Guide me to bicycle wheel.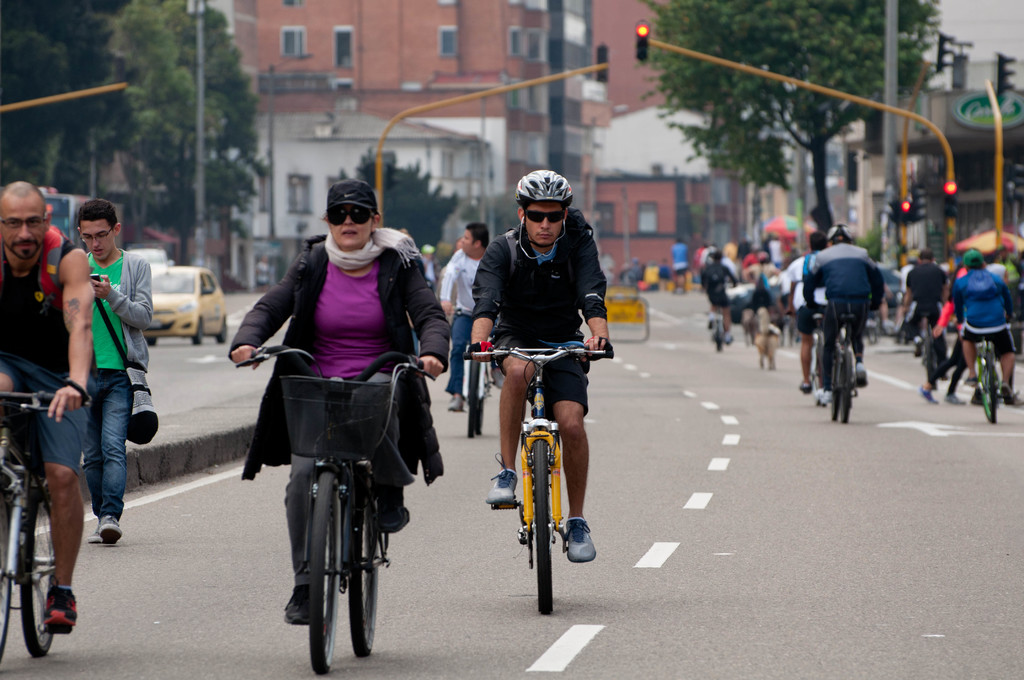
Guidance: 840/352/852/425.
